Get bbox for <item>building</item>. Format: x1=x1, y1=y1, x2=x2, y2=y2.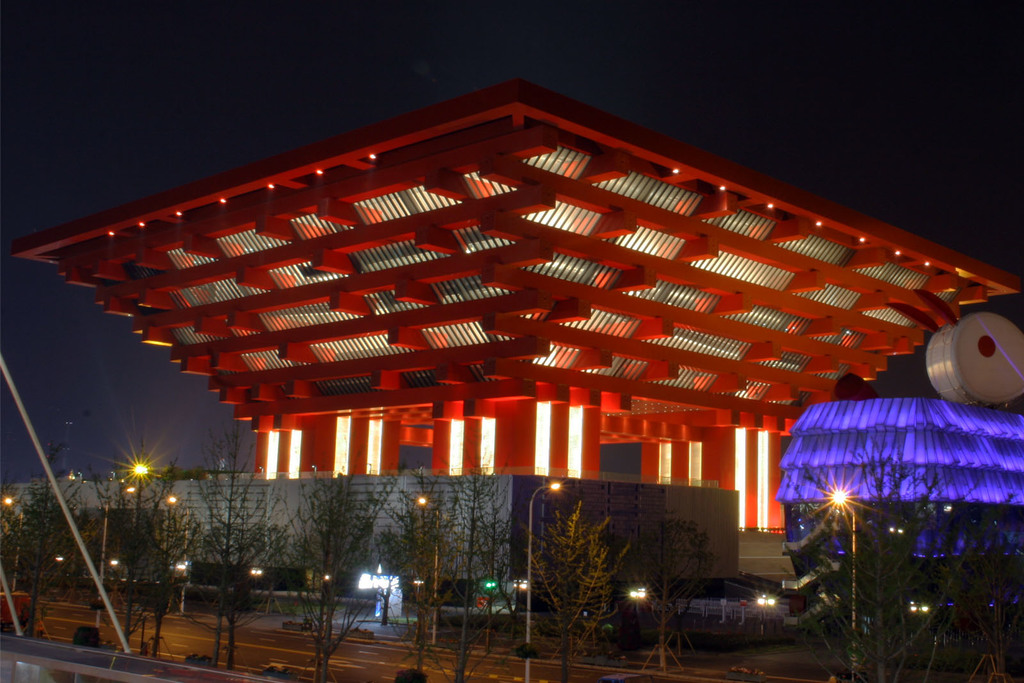
x1=7, y1=81, x2=1023, y2=616.
